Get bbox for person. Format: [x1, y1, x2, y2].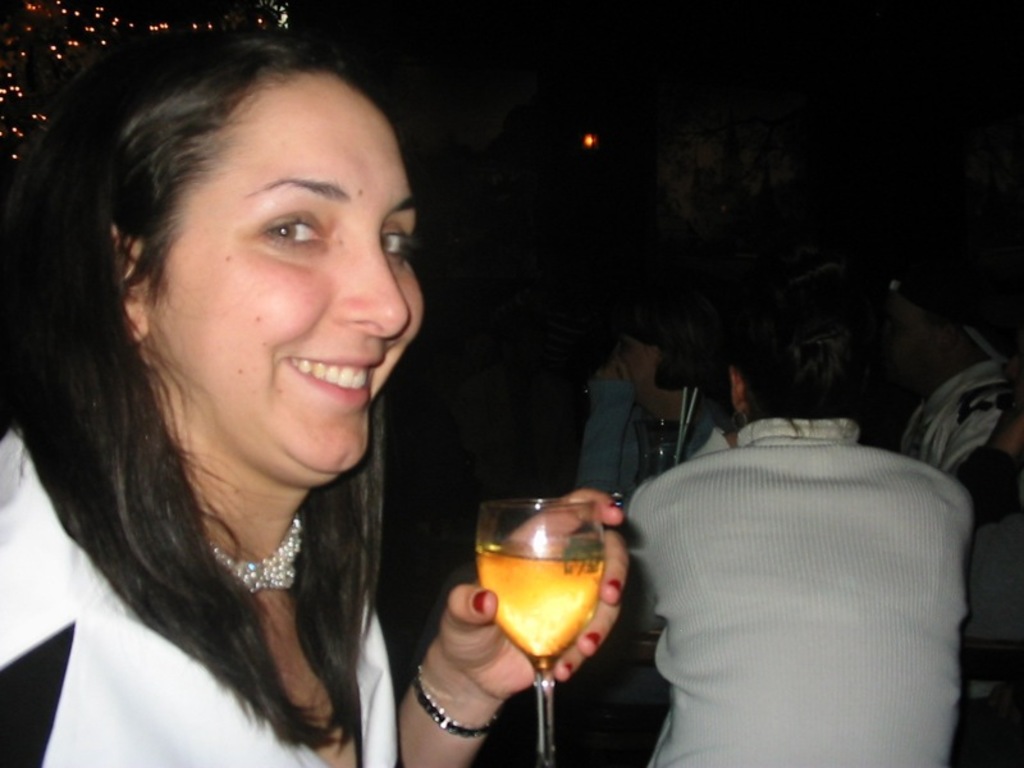
[20, 33, 522, 767].
